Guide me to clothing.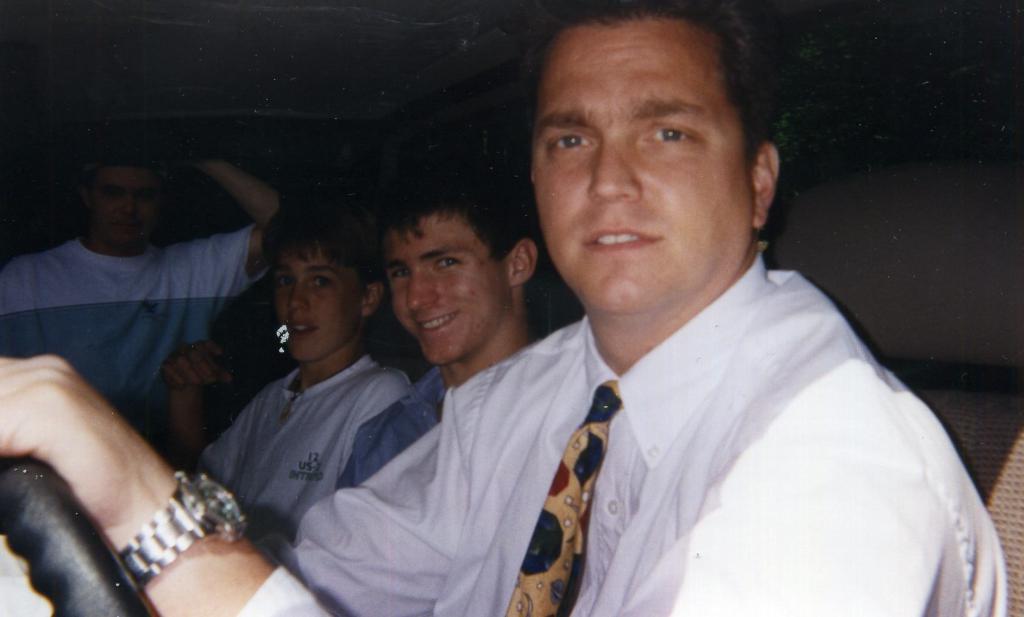
Guidance: BBox(235, 244, 1018, 616).
